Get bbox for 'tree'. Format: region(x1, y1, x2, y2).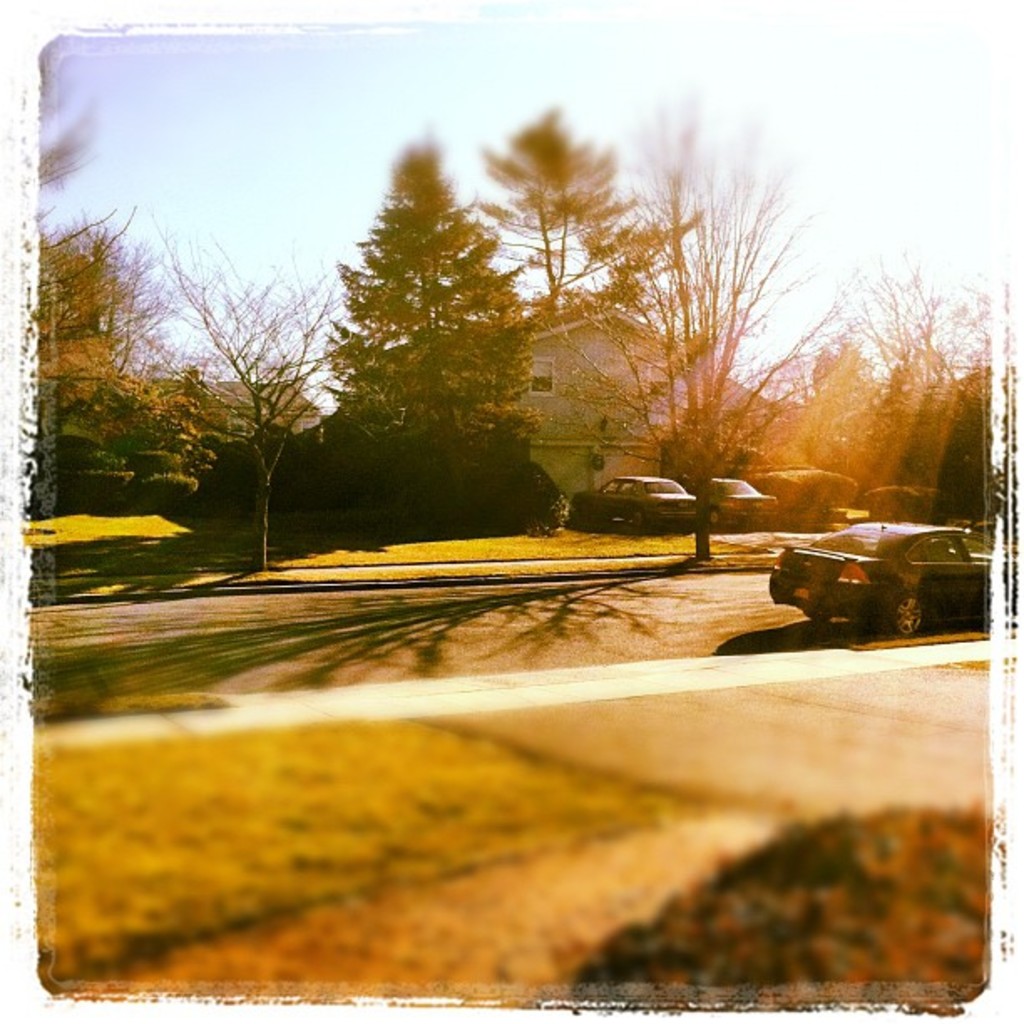
region(18, 23, 104, 207).
